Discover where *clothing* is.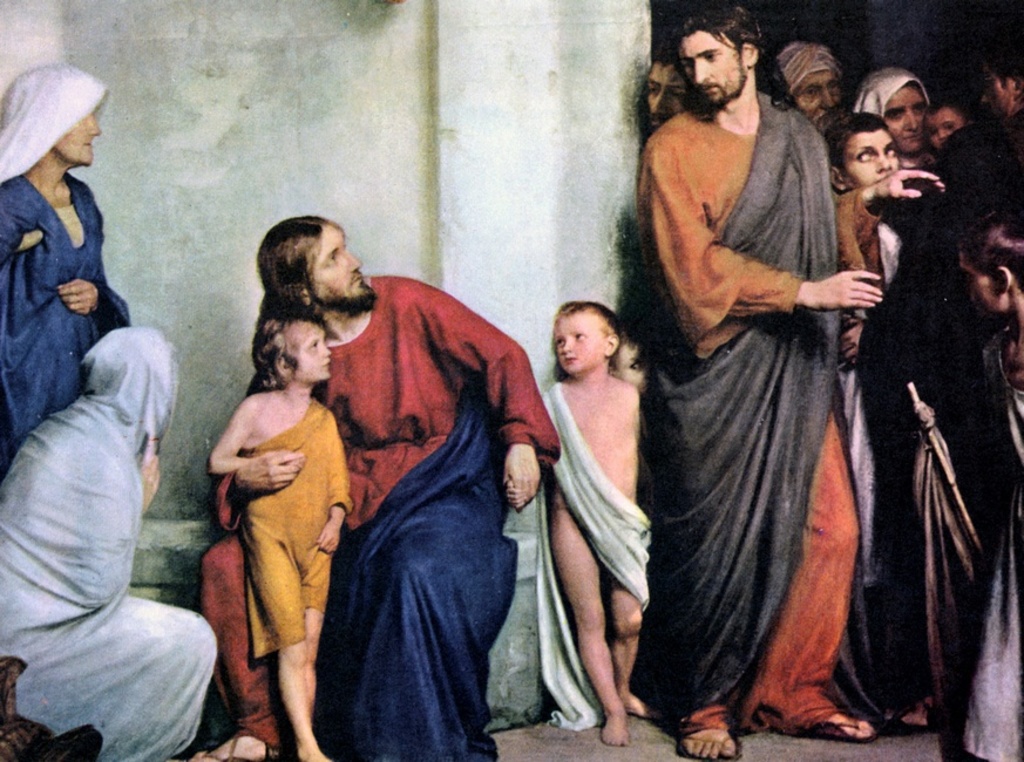
Discovered at (236, 400, 351, 674).
